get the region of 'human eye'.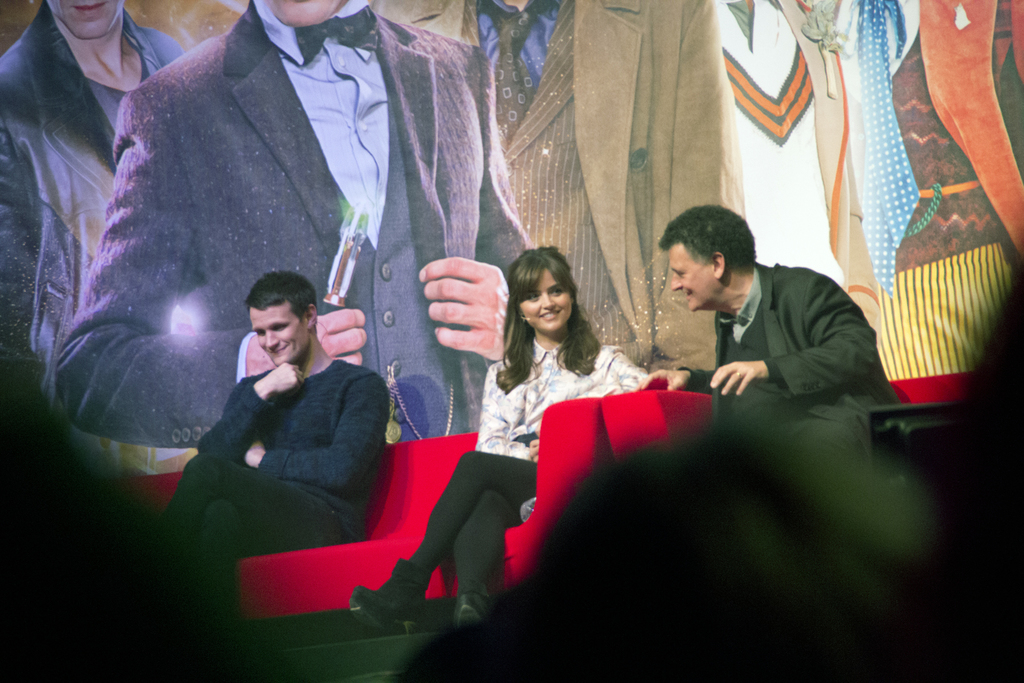
locate(525, 288, 540, 300).
